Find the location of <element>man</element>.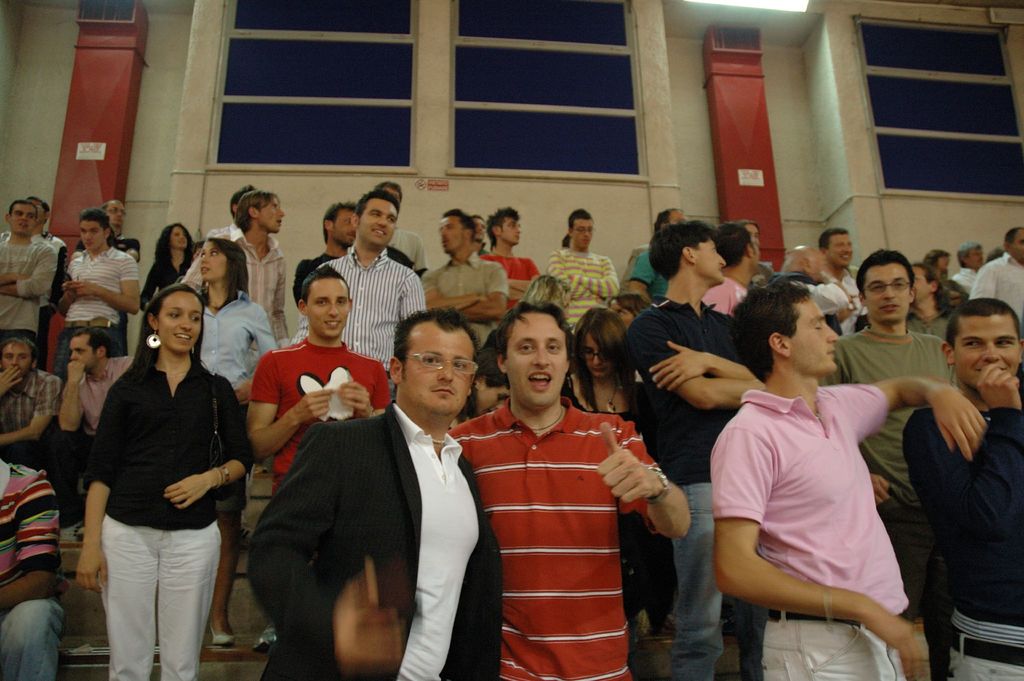
Location: region(214, 188, 286, 349).
